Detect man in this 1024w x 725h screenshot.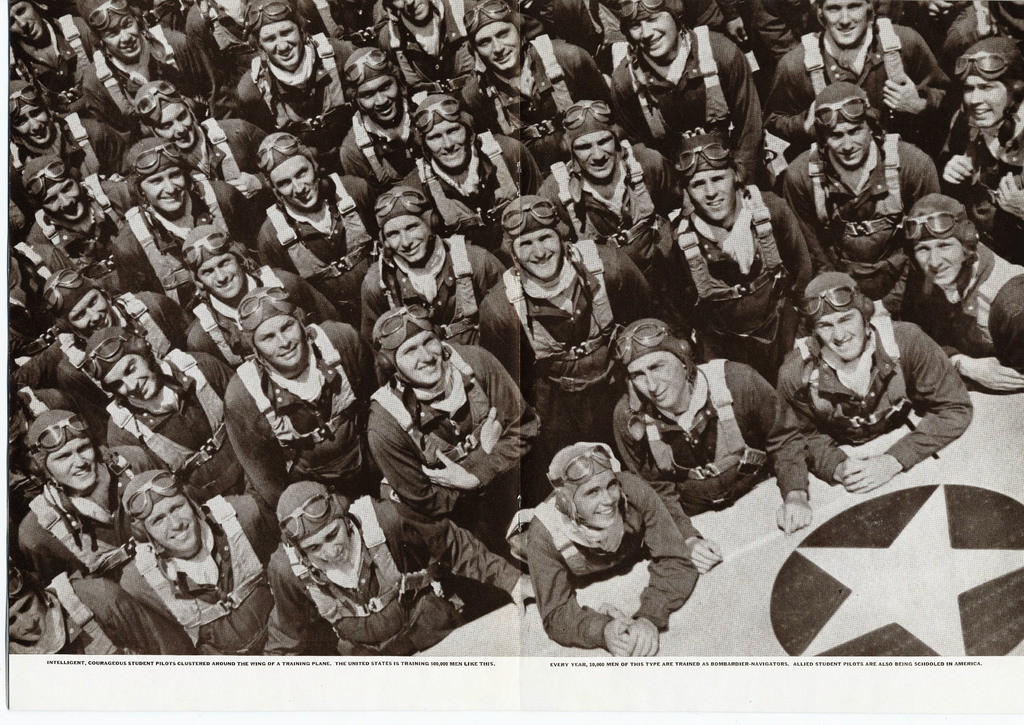
Detection: box=[115, 470, 263, 648].
